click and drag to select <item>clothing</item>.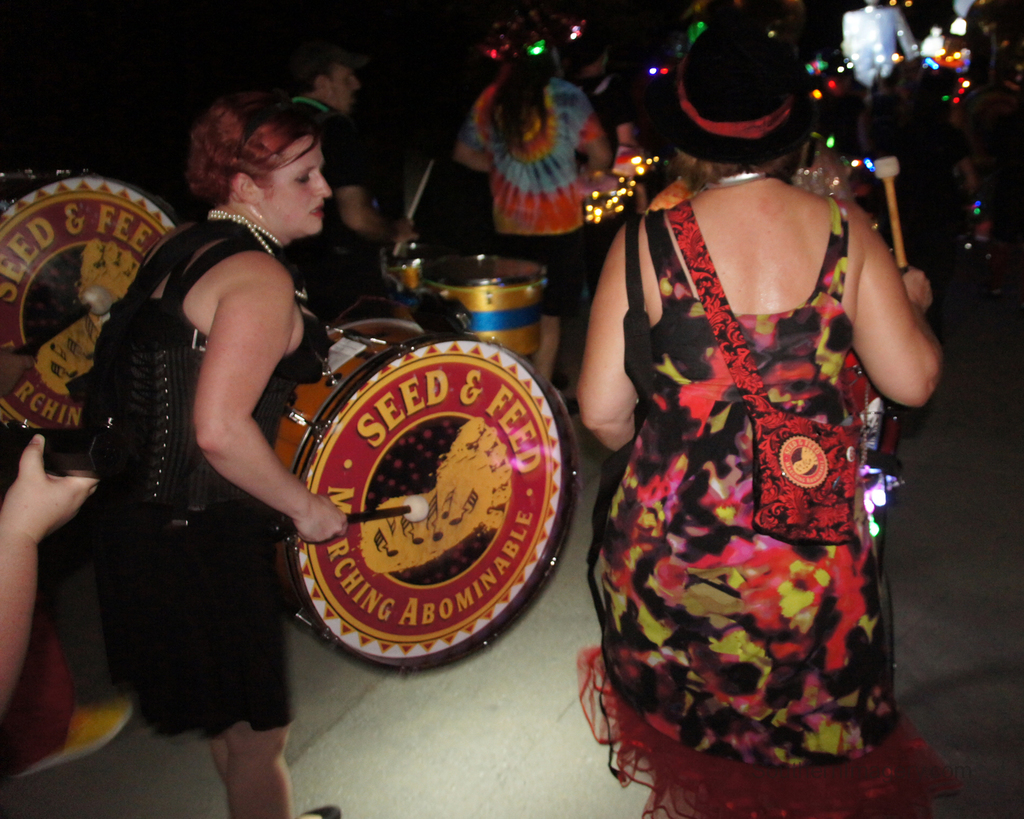
Selection: [x1=282, y1=85, x2=386, y2=361].
